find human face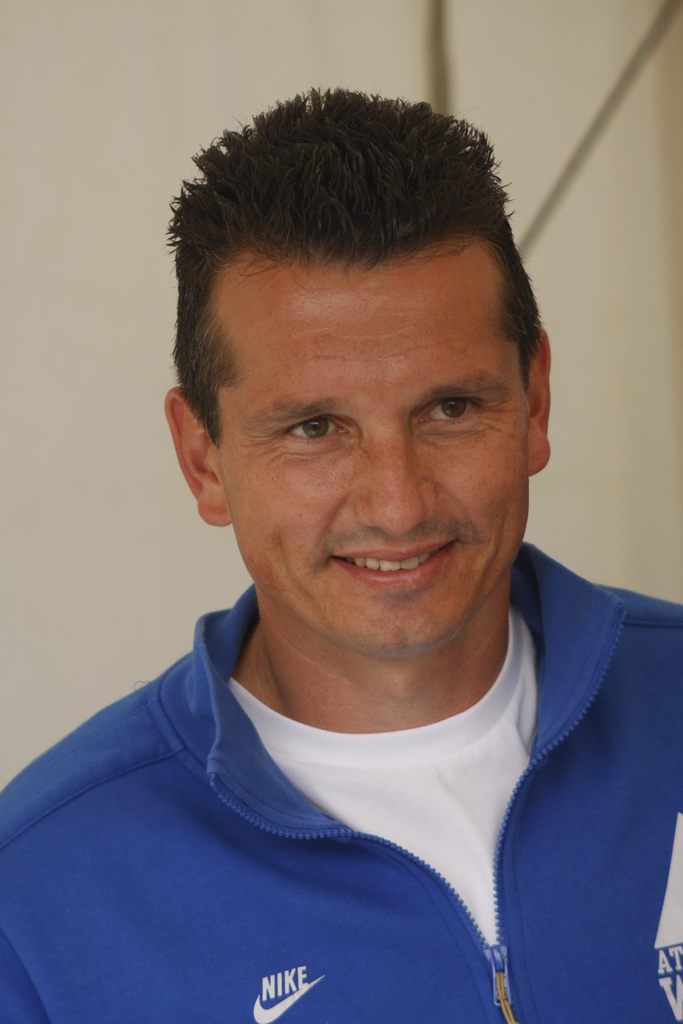
216,227,547,659
